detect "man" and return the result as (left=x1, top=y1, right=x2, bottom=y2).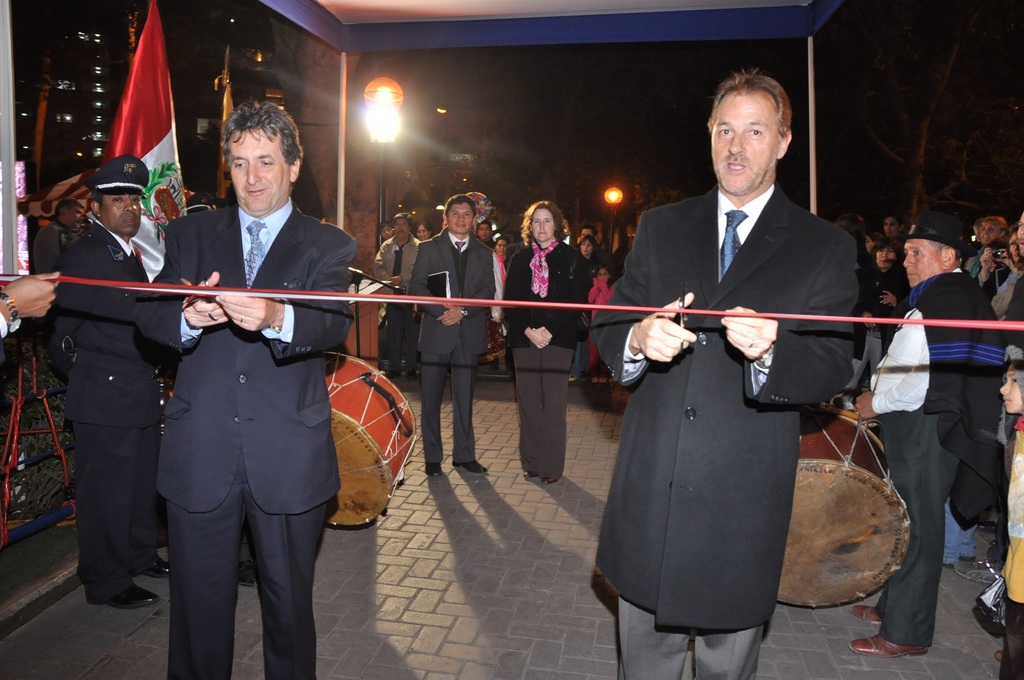
(left=564, top=224, right=616, bottom=395).
